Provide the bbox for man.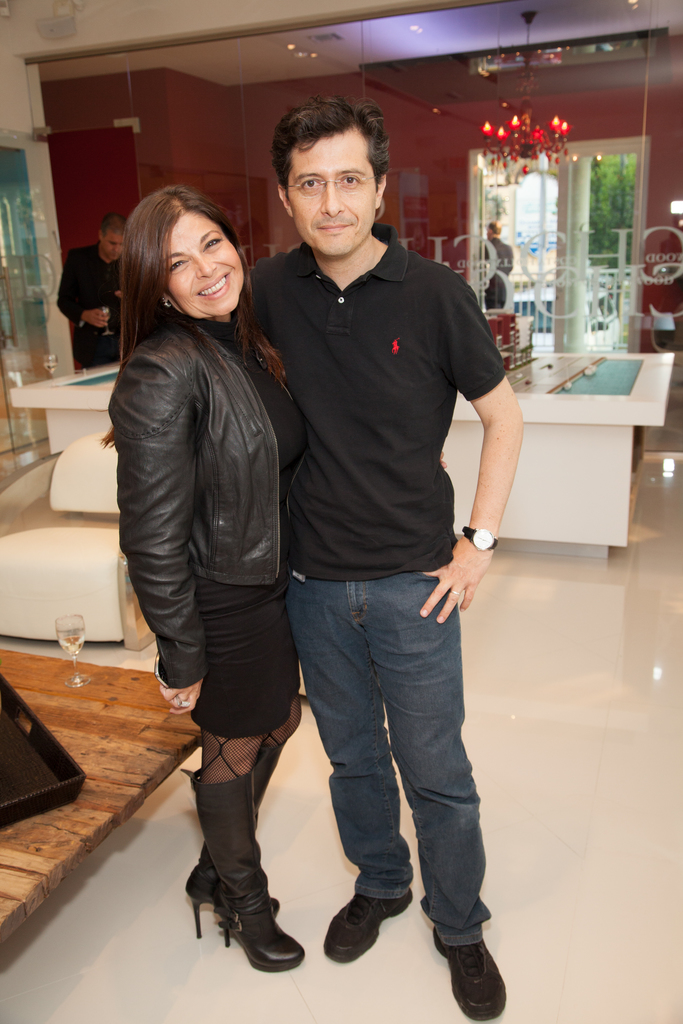
box=[56, 214, 122, 378].
